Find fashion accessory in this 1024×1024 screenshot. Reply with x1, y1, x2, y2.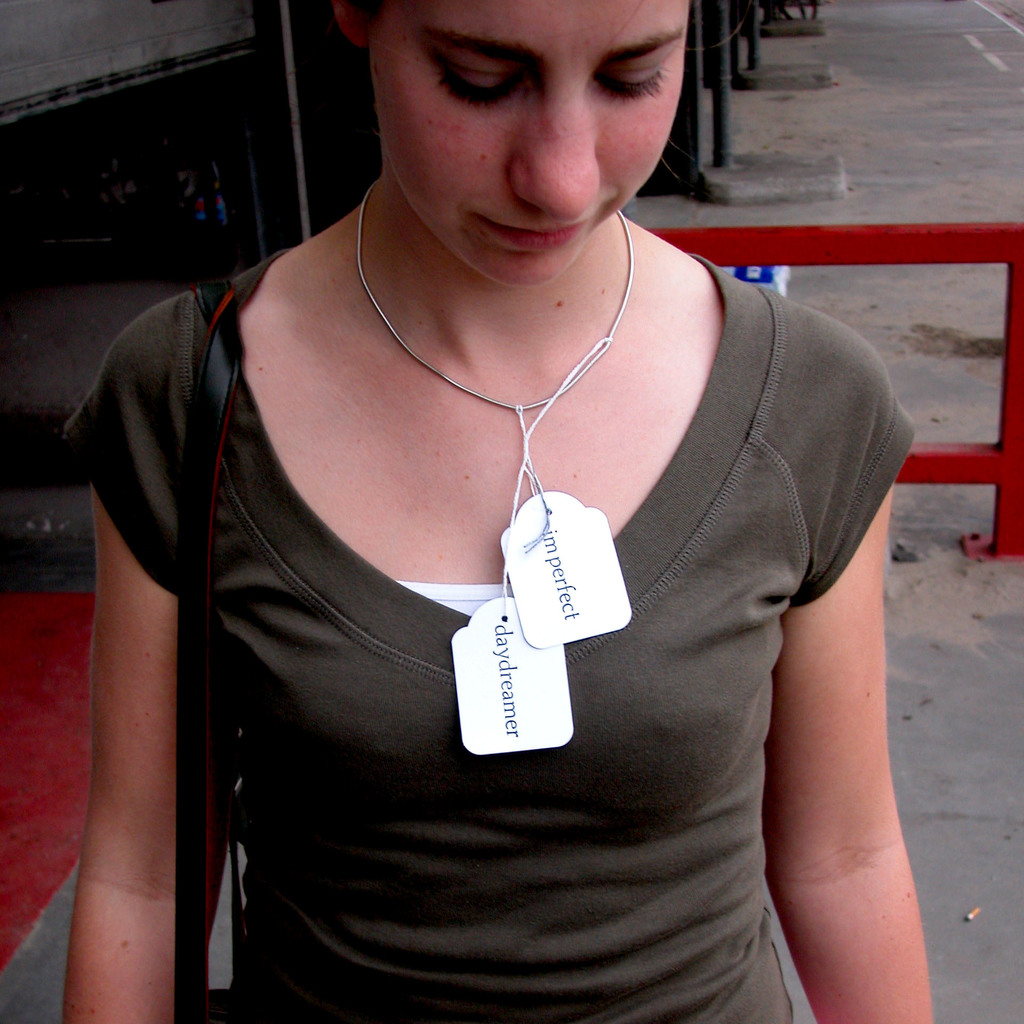
352, 187, 639, 755.
